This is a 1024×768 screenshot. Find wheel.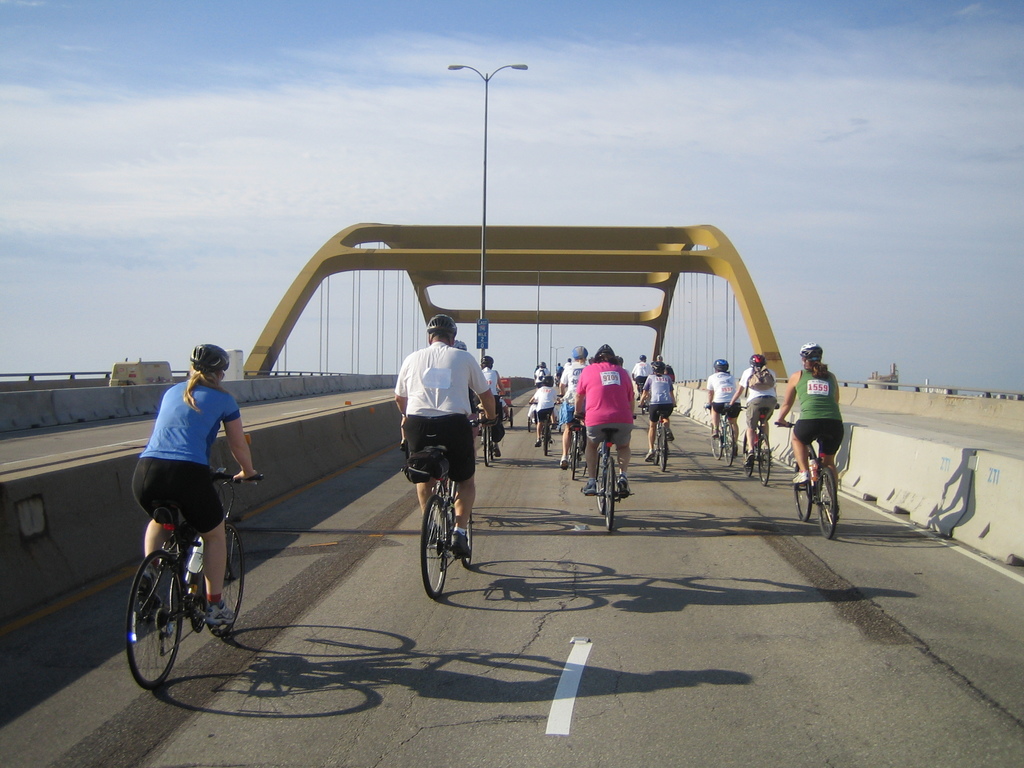
Bounding box: <region>513, 408, 516, 431</region>.
